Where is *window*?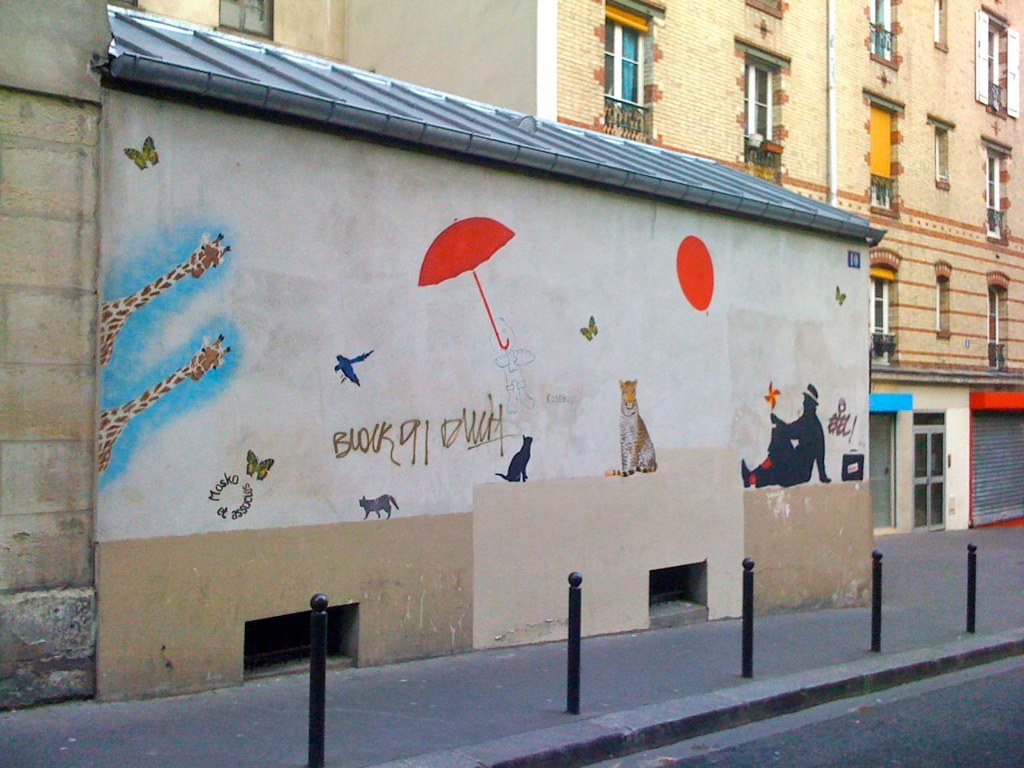
crop(986, 288, 1008, 367).
